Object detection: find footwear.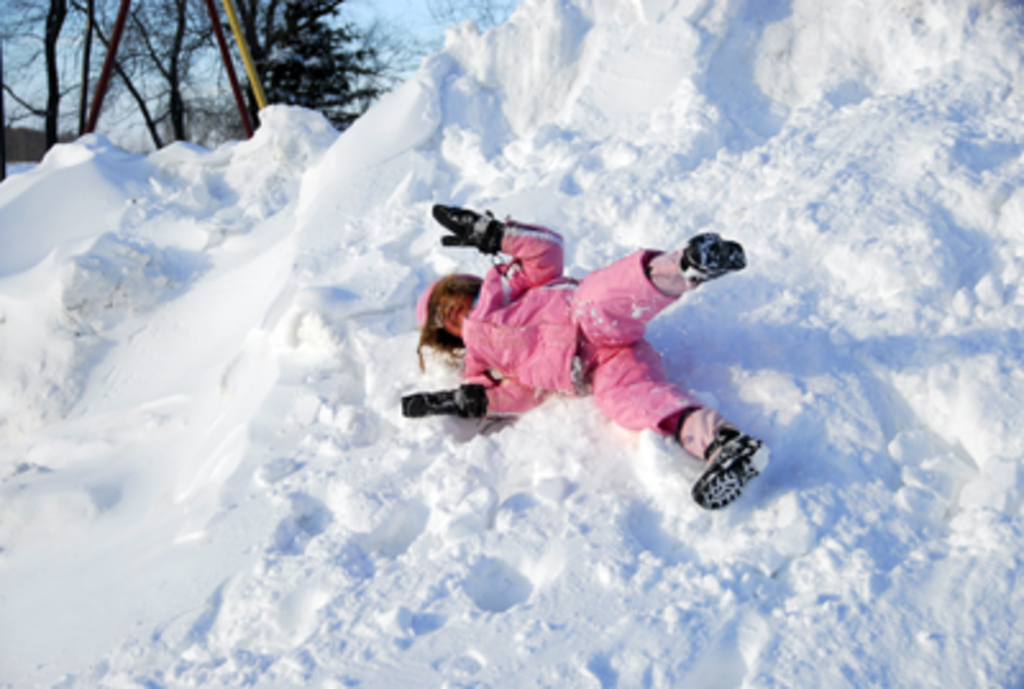
684:231:750:282.
